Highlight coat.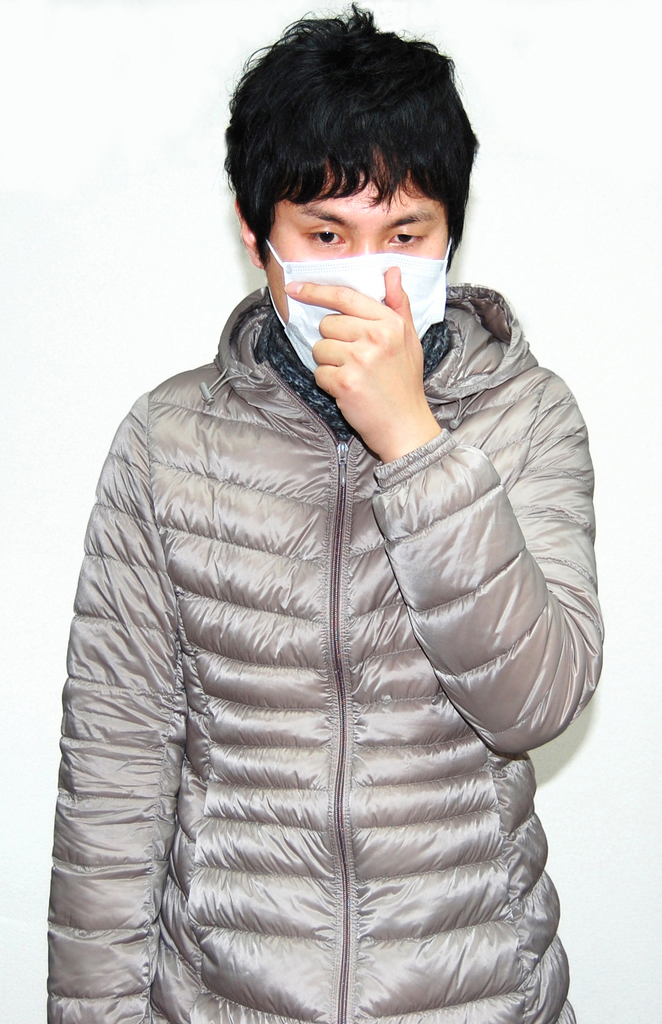
Highlighted region: <bbox>60, 279, 602, 1023</bbox>.
